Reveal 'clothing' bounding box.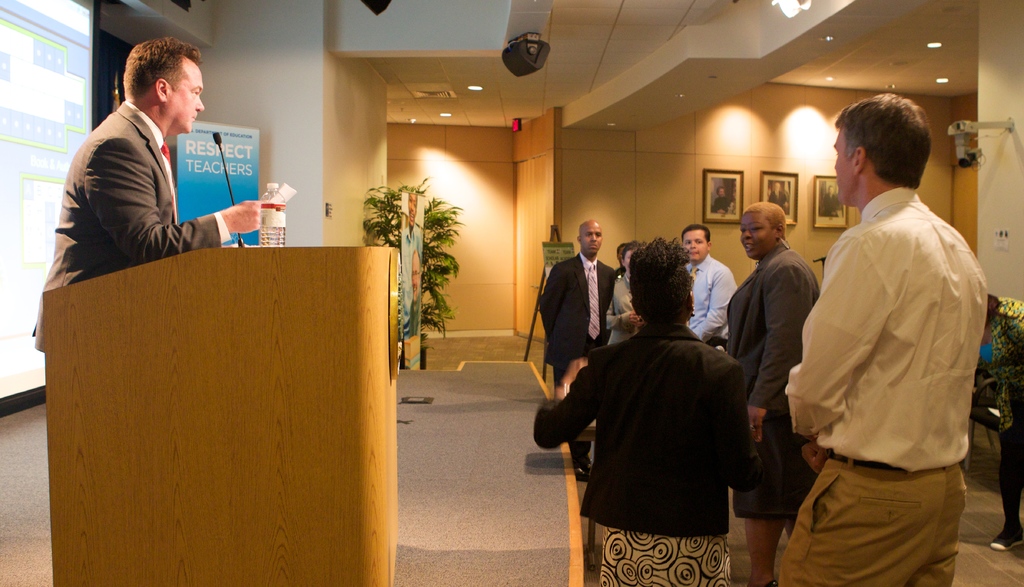
Revealed: [x1=723, y1=240, x2=817, y2=519].
